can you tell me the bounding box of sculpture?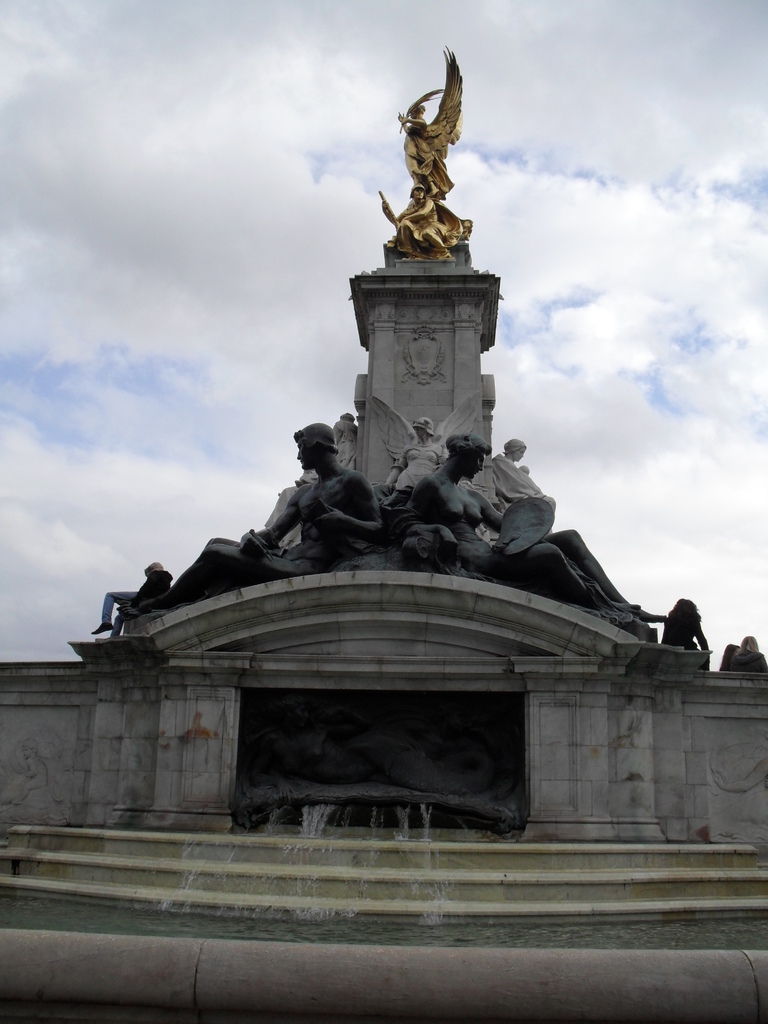
box(263, 414, 360, 554).
